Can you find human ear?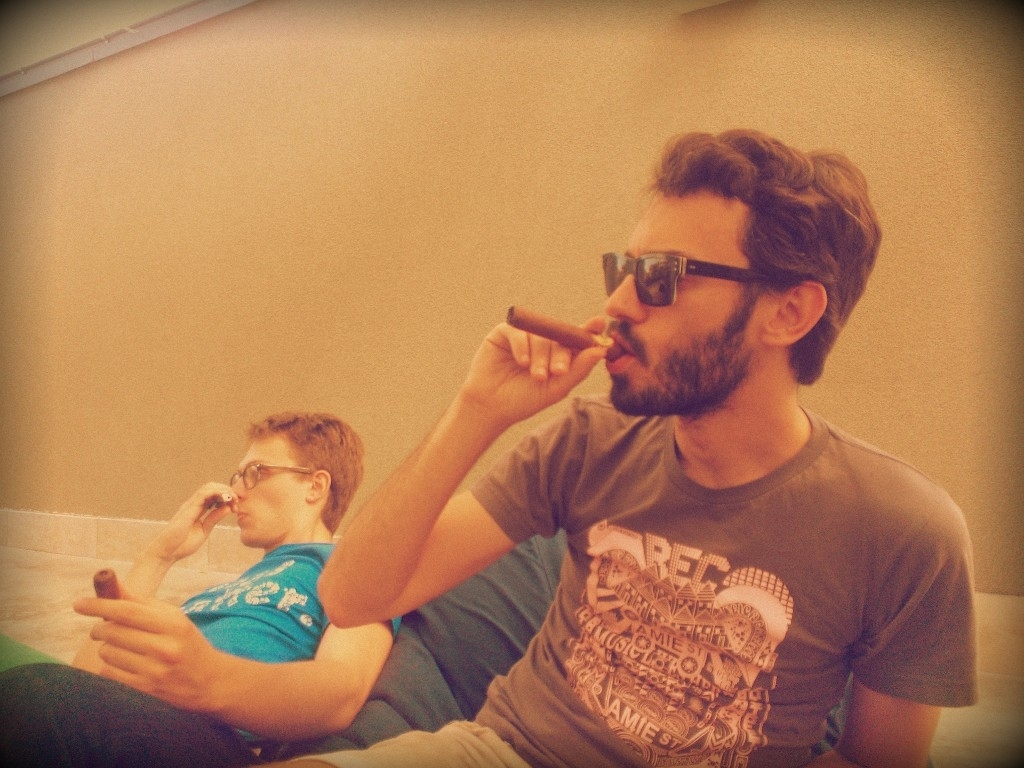
Yes, bounding box: region(304, 470, 331, 501).
